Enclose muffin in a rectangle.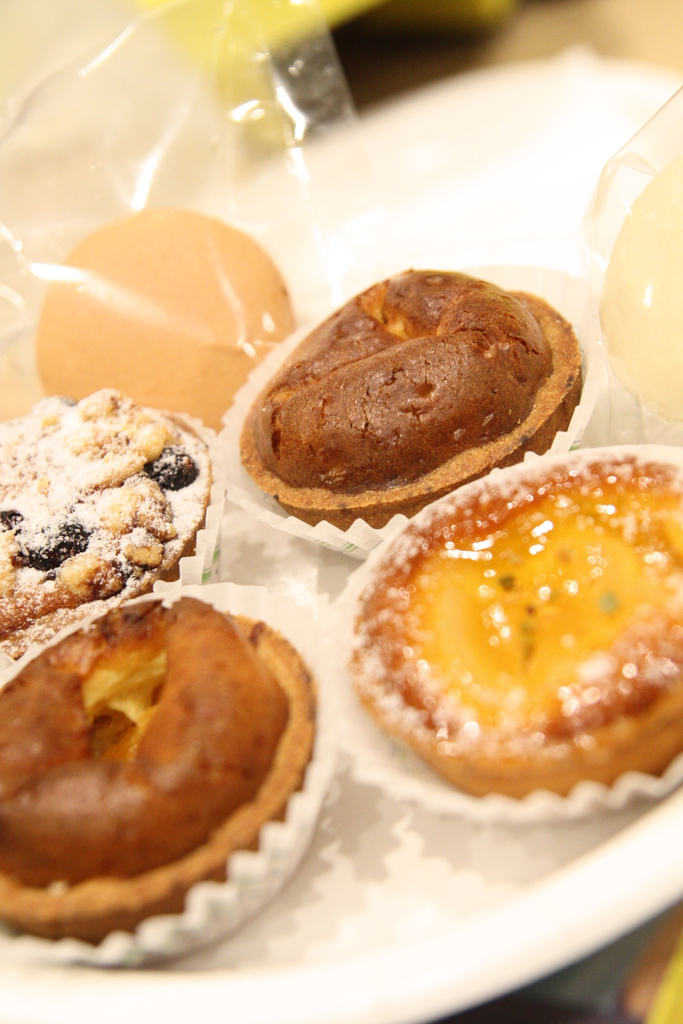
rect(0, 573, 346, 972).
